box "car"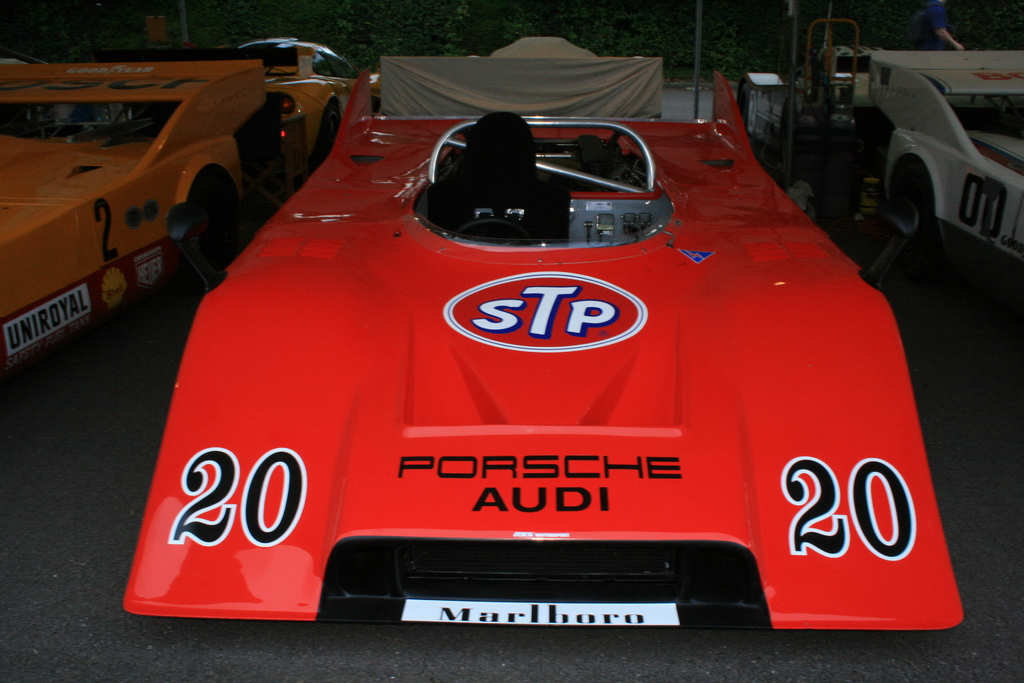
x1=867, y1=48, x2=1023, y2=261
